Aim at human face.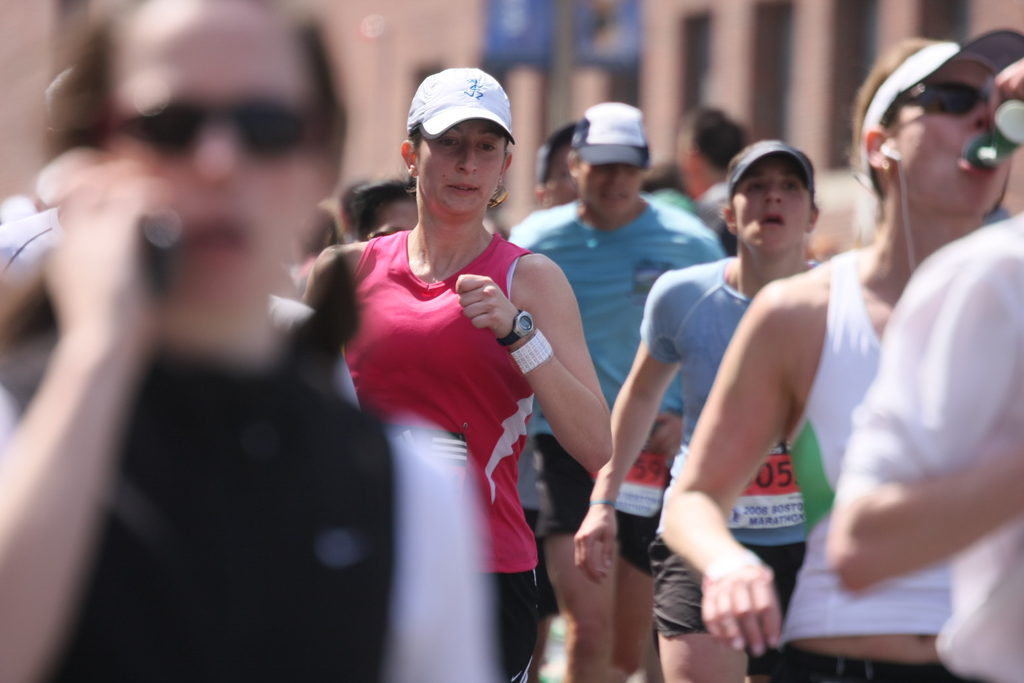
Aimed at (x1=571, y1=155, x2=642, y2=206).
